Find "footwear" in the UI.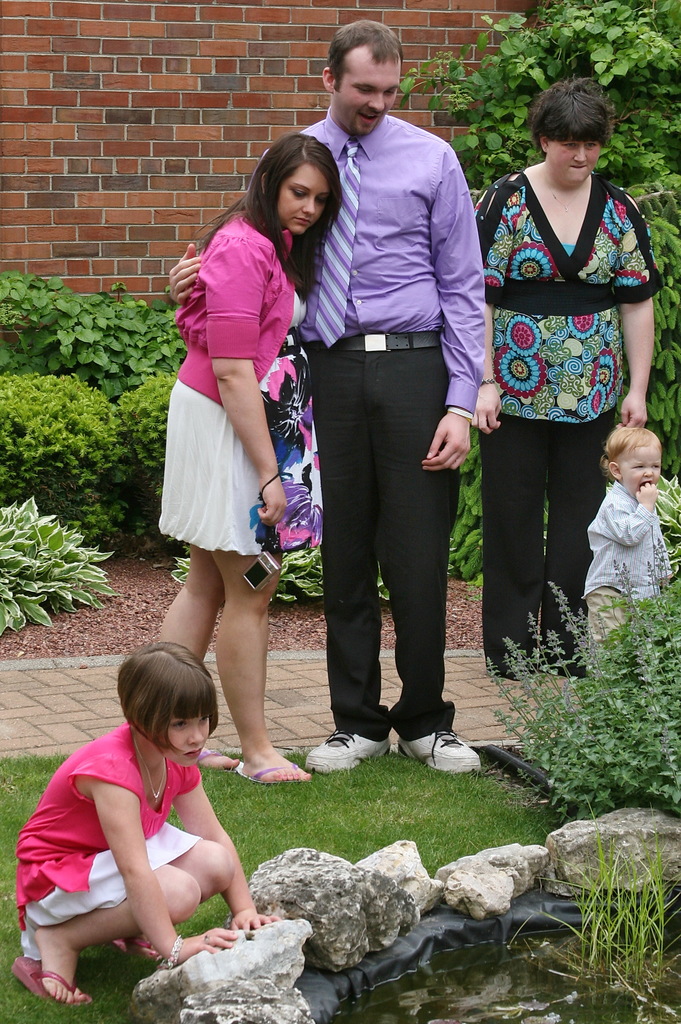
UI element at [6,954,95,1019].
